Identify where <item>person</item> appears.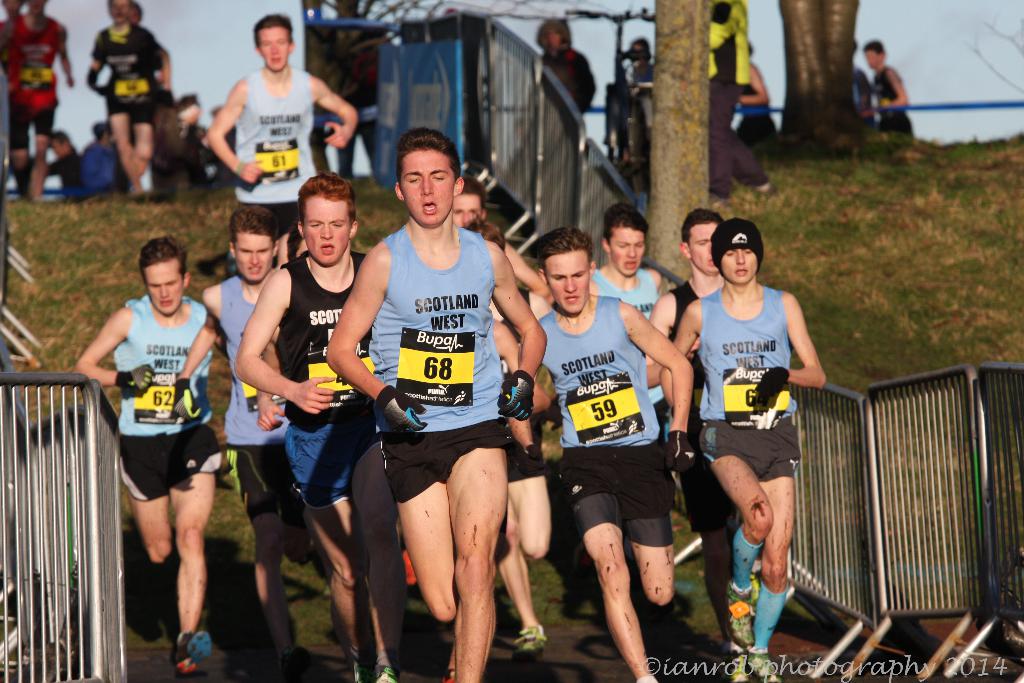
Appears at <box>83,228,216,681</box>.
